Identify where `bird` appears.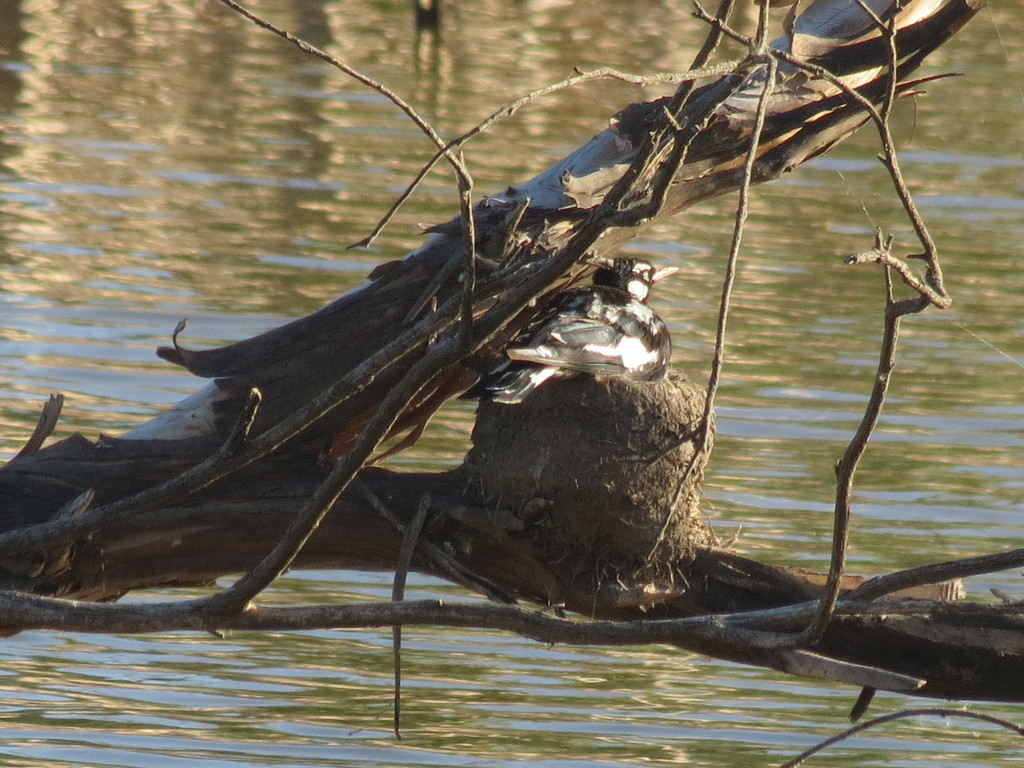
Appears at crop(457, 252, 681, 396).
